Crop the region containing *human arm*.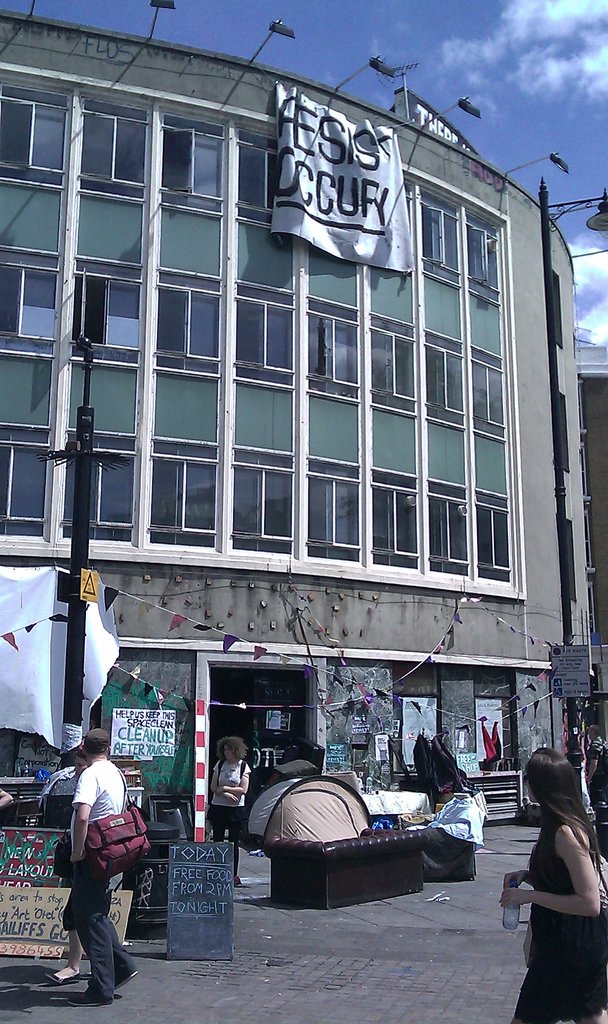
Crop region: x1=214, y1=762, x2=256, y2=798.
